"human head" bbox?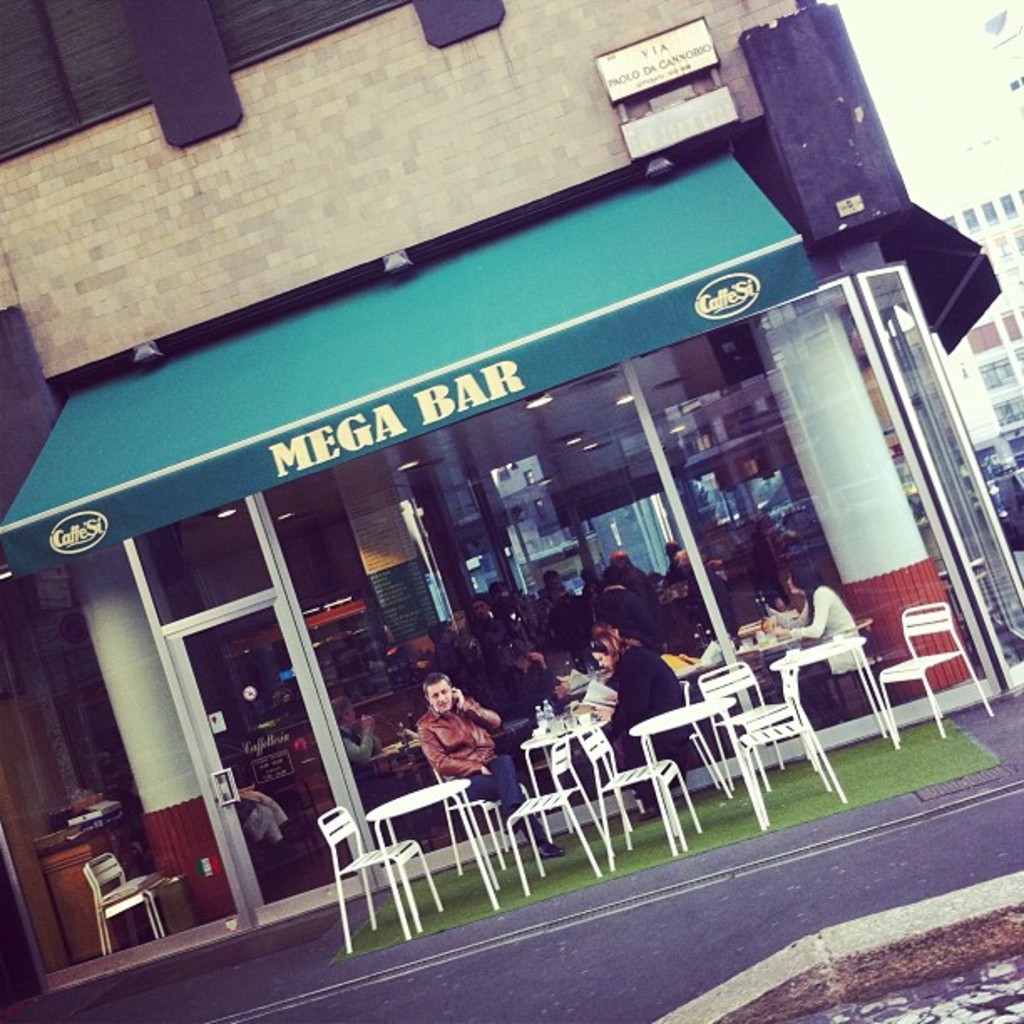
BBox(591, 631, 622, 669)
